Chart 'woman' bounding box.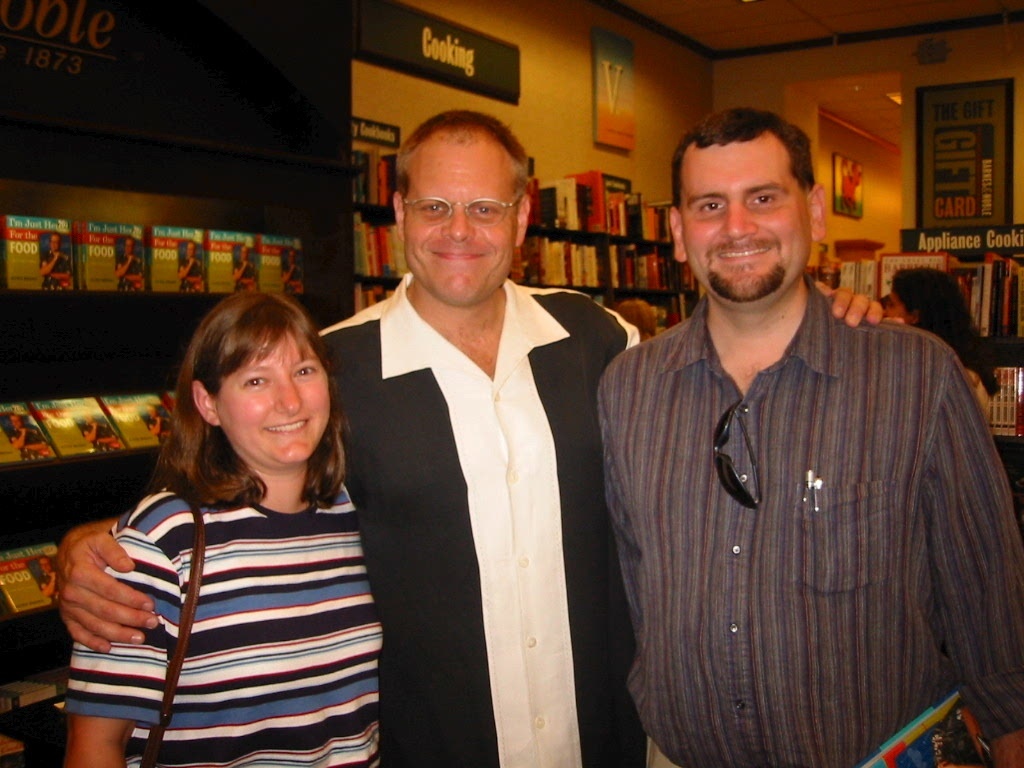
Charted: (left=881, top=267, right=1009, bottom=422).
